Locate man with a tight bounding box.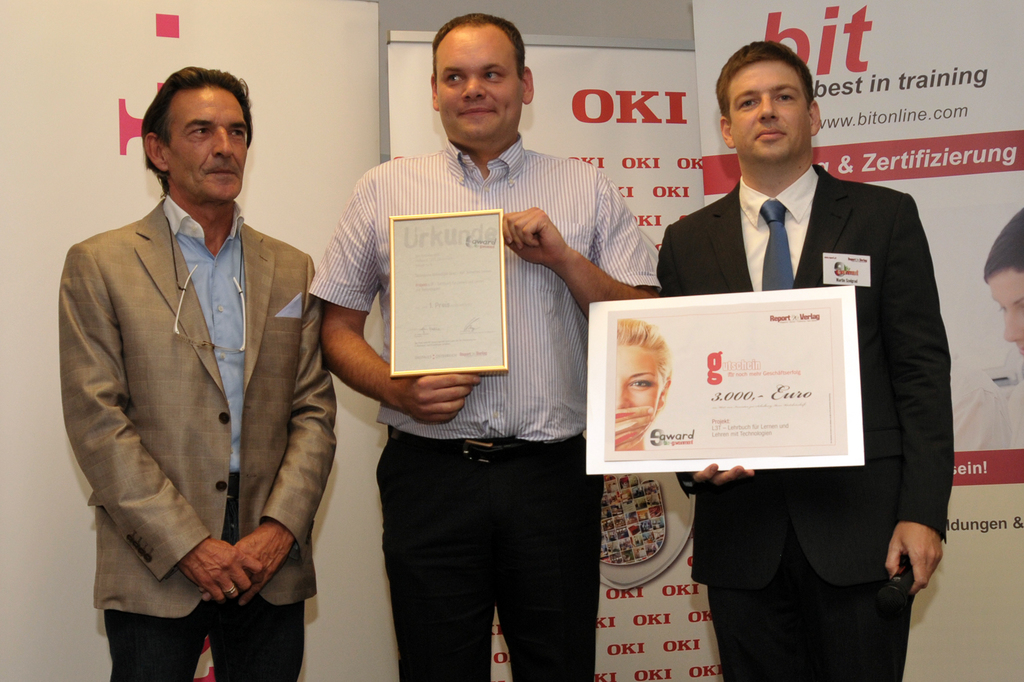
rect(53, 51, 341, 670).
